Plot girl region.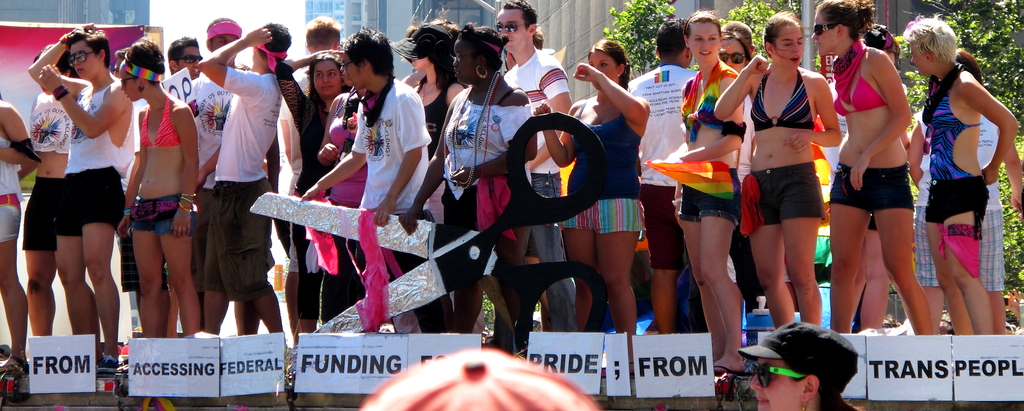
Plotted at x1=810 y1=0 x2=935 y2=337.
